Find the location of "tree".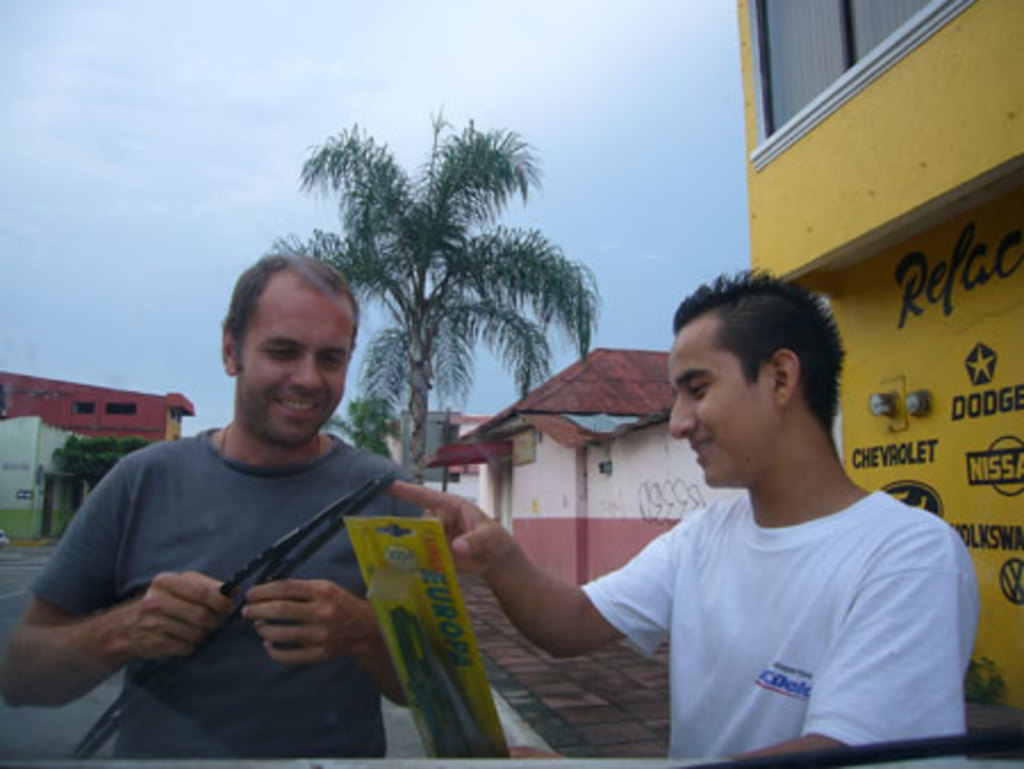
Location: x1=55 y1=435 x2=157 y2=528.
